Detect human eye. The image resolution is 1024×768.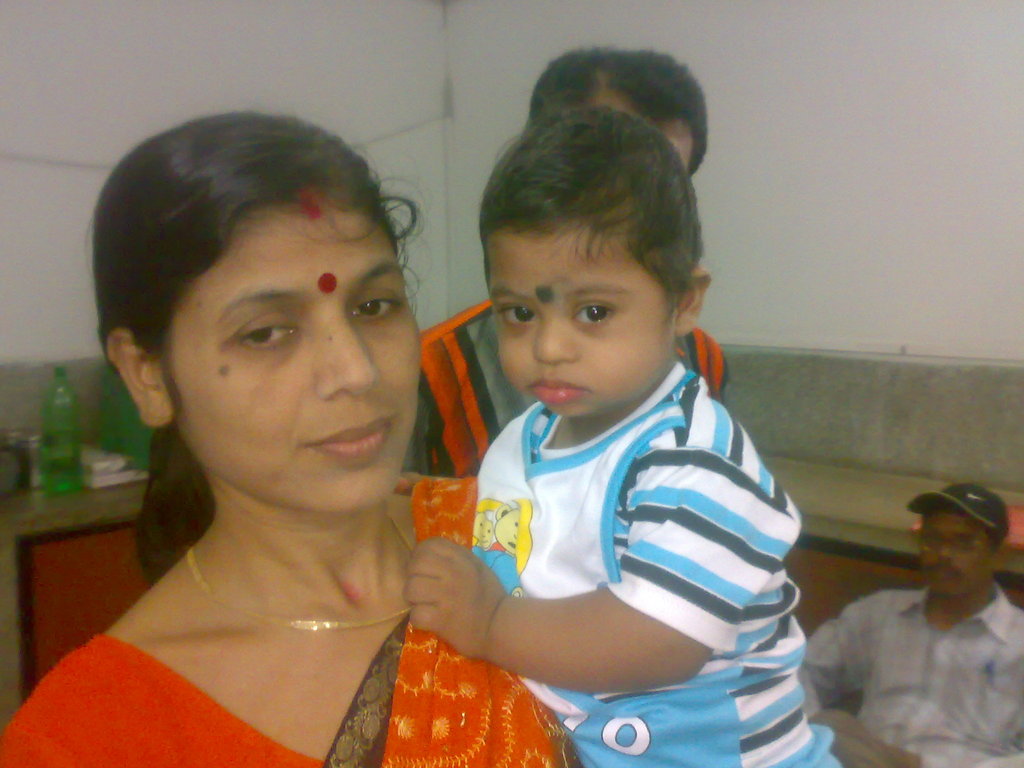
region(225, 306, 305, 358).
